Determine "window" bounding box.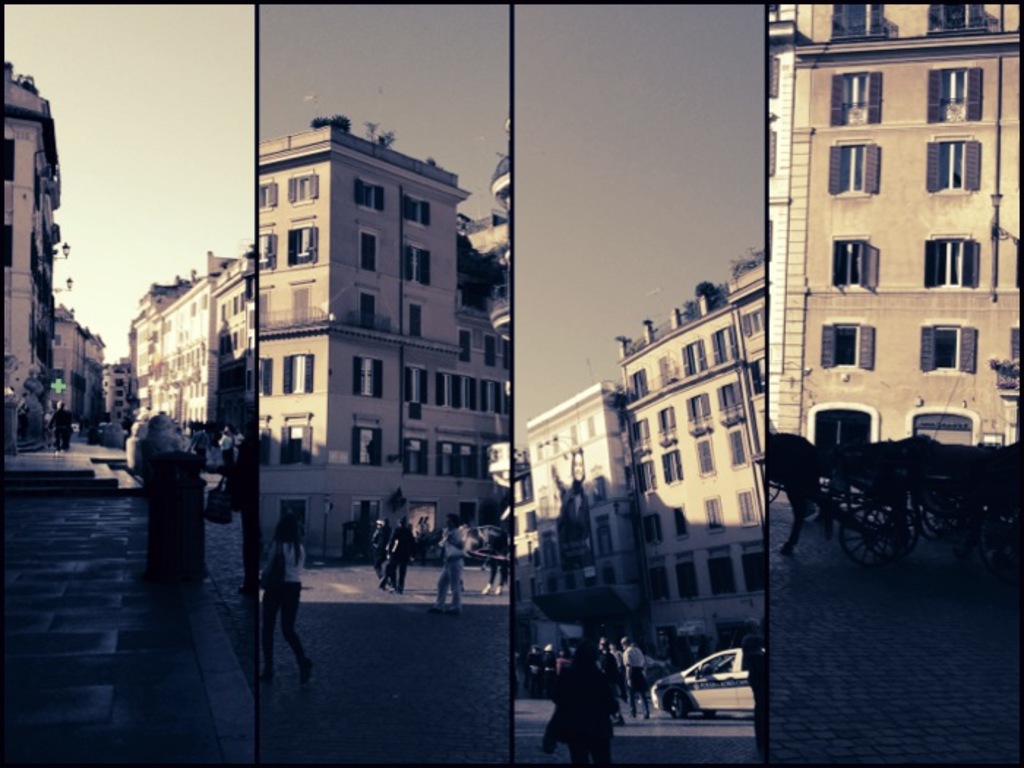
Determined: Rect(404, 366, 426, 410).
